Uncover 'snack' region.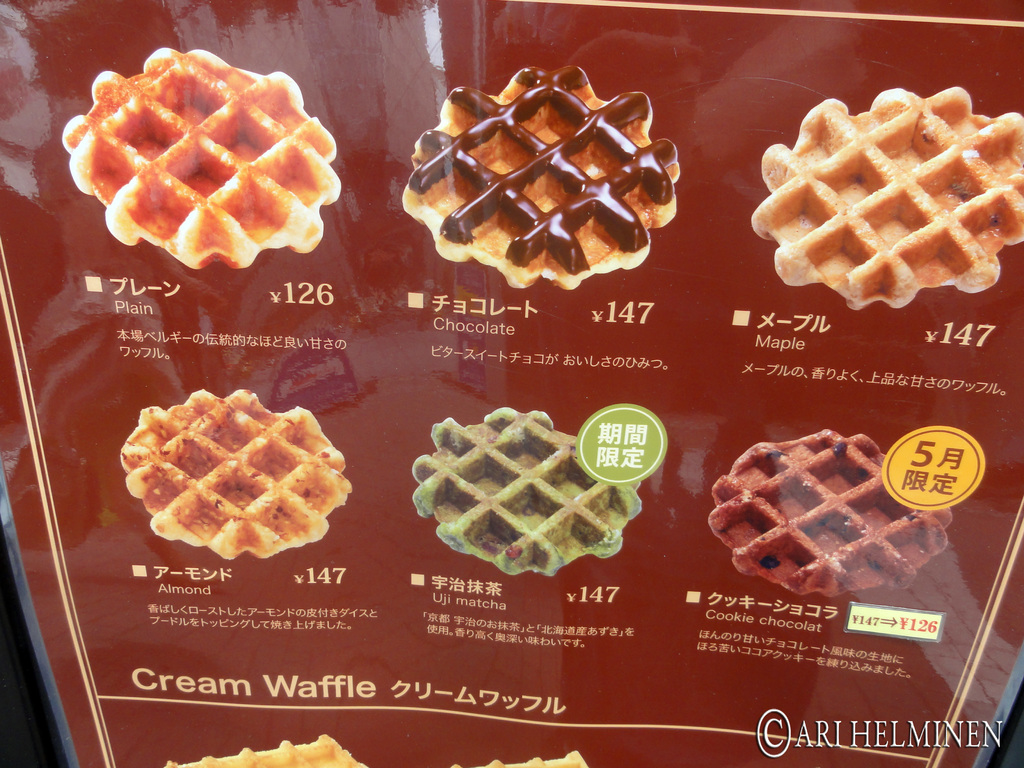
Uncovered: <box>68,36,346,275</box>.
